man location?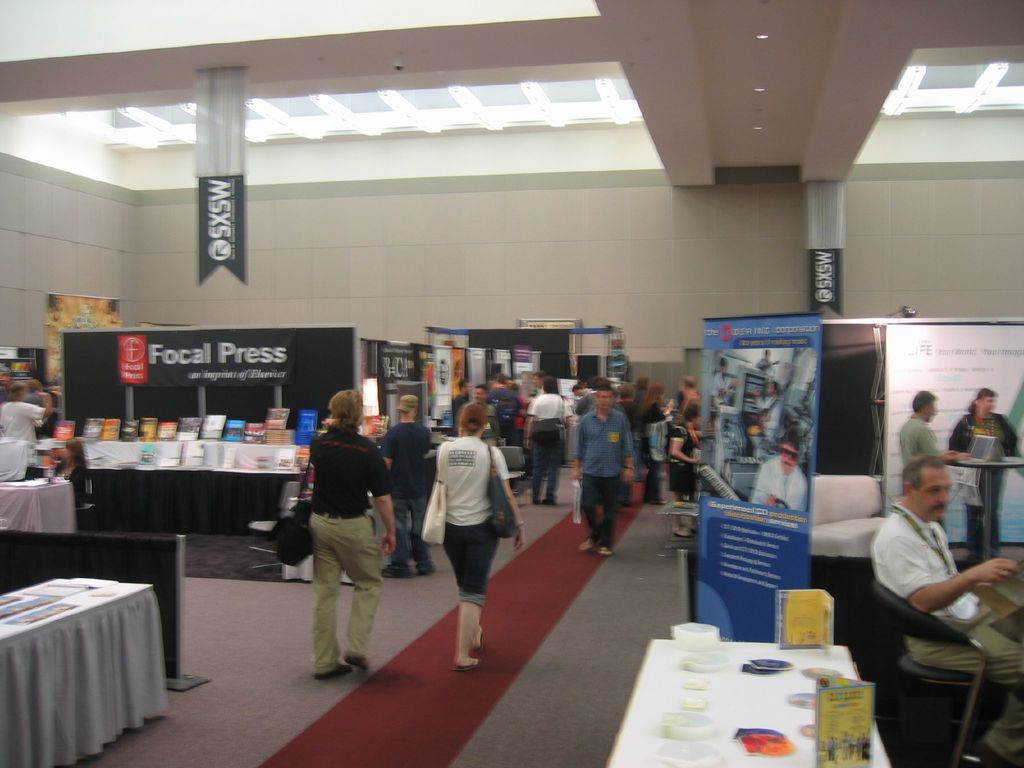
rect(677, 378, 700, 413)
